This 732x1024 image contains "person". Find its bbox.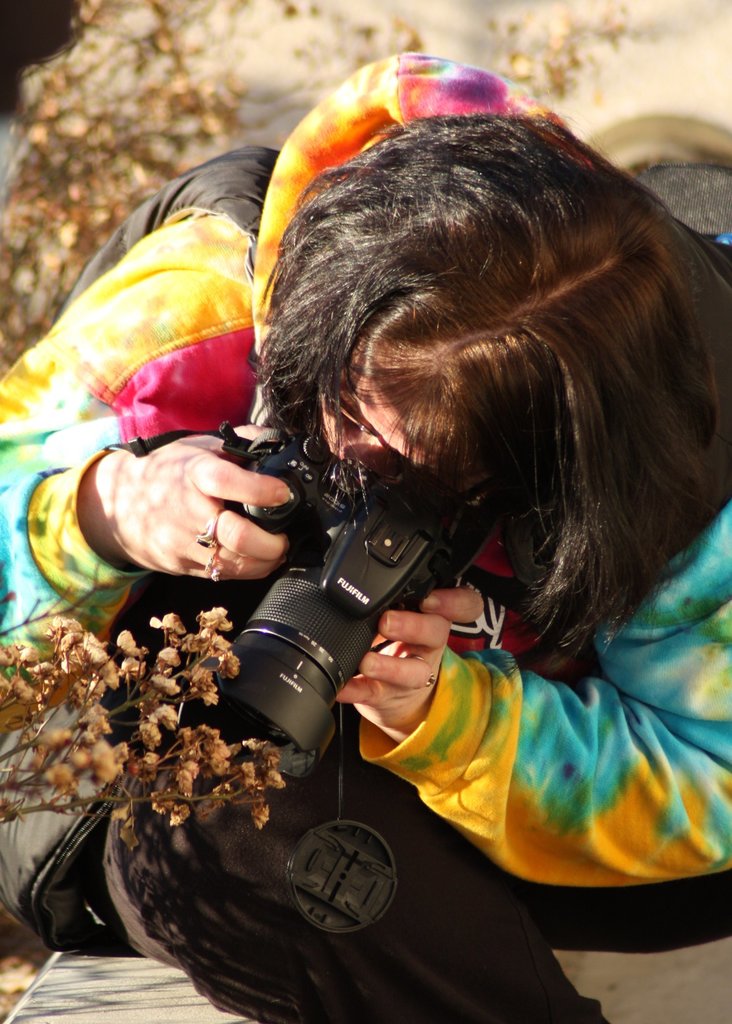
0/48/731/898.
